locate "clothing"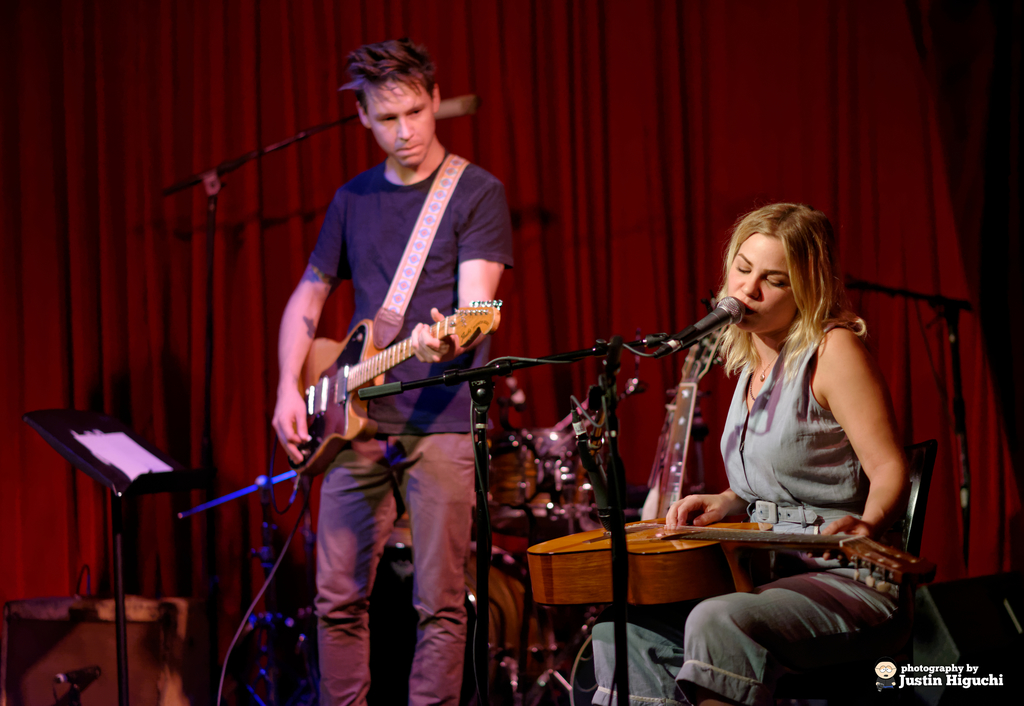
BBox(578, 328, 914, 705)
